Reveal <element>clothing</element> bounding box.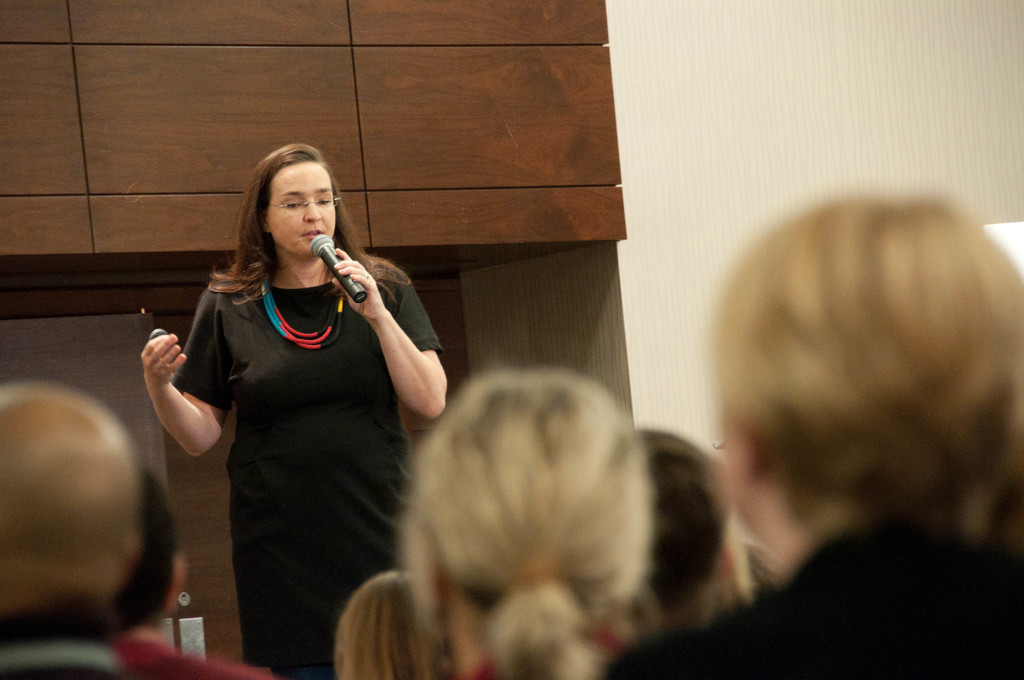
Revealed: <box>600,512,1023,679</box>.
